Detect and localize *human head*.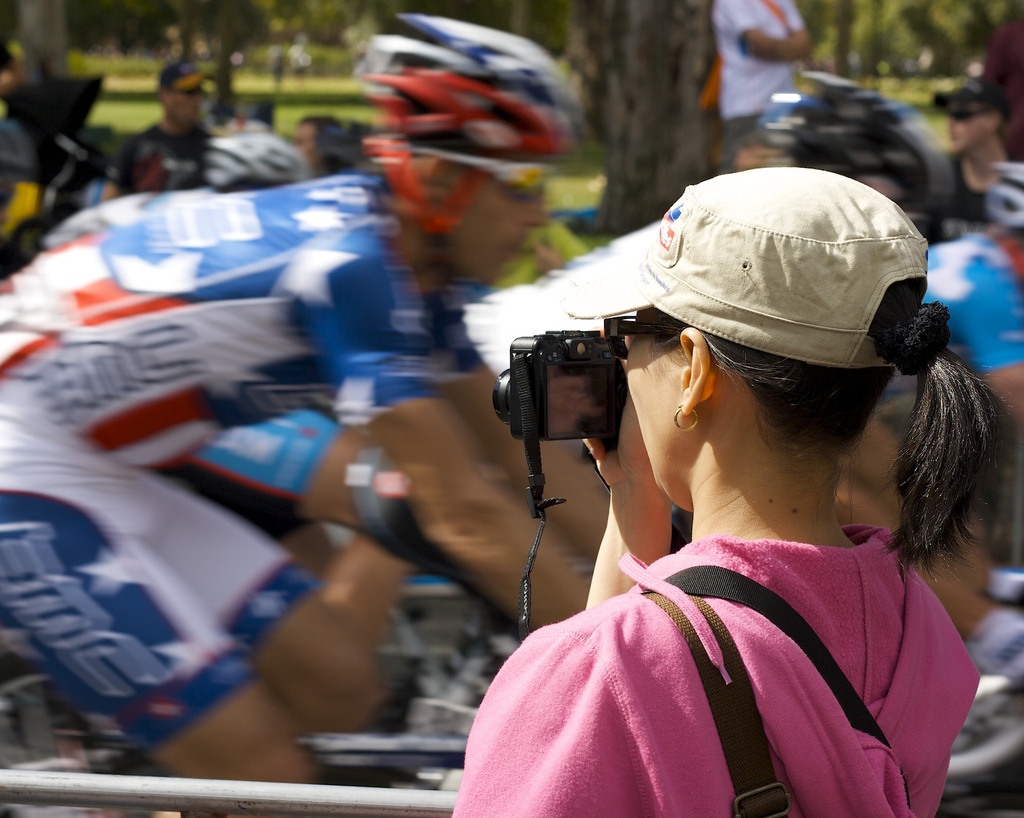
Localized at pyautogui.locateOnScreen(384, 185, 566, 293).
